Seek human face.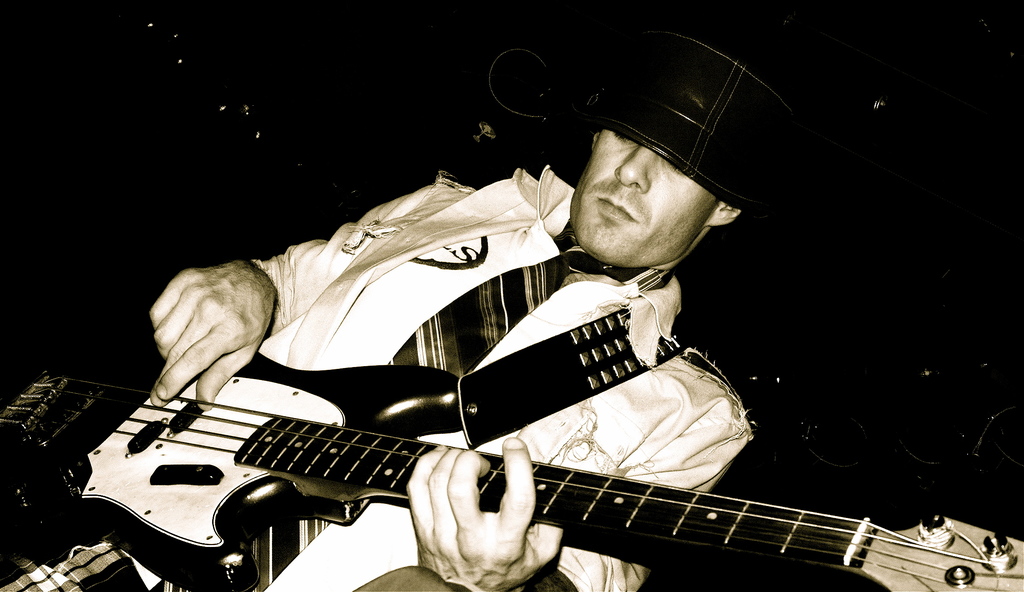
bbox=[570, 129, 718, 269].
